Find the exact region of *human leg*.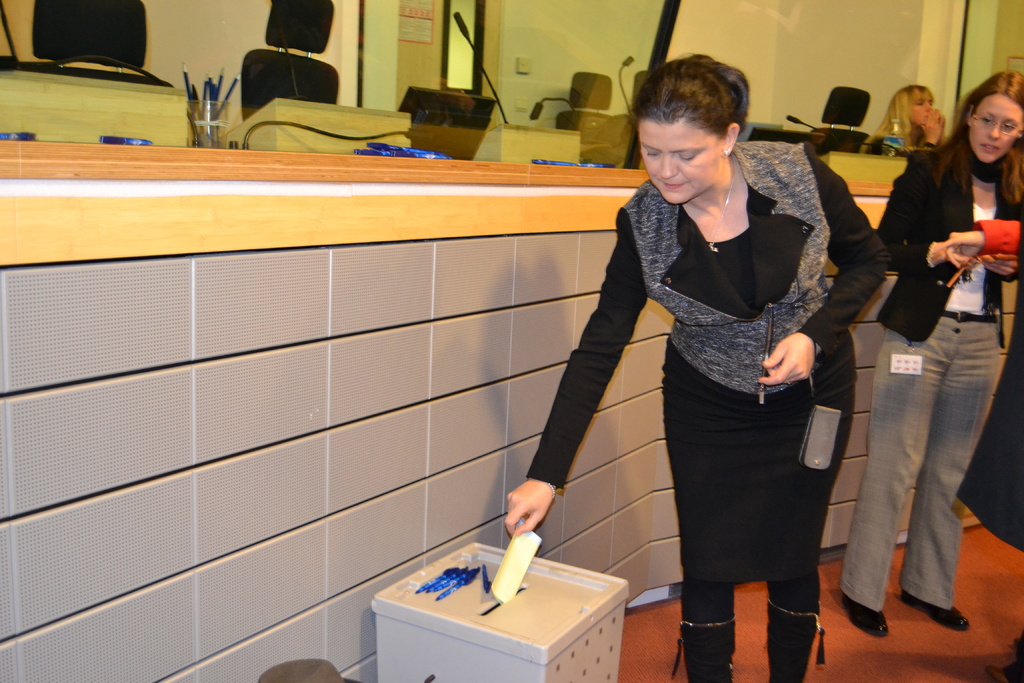
Exact region: 836/320/940/636.
